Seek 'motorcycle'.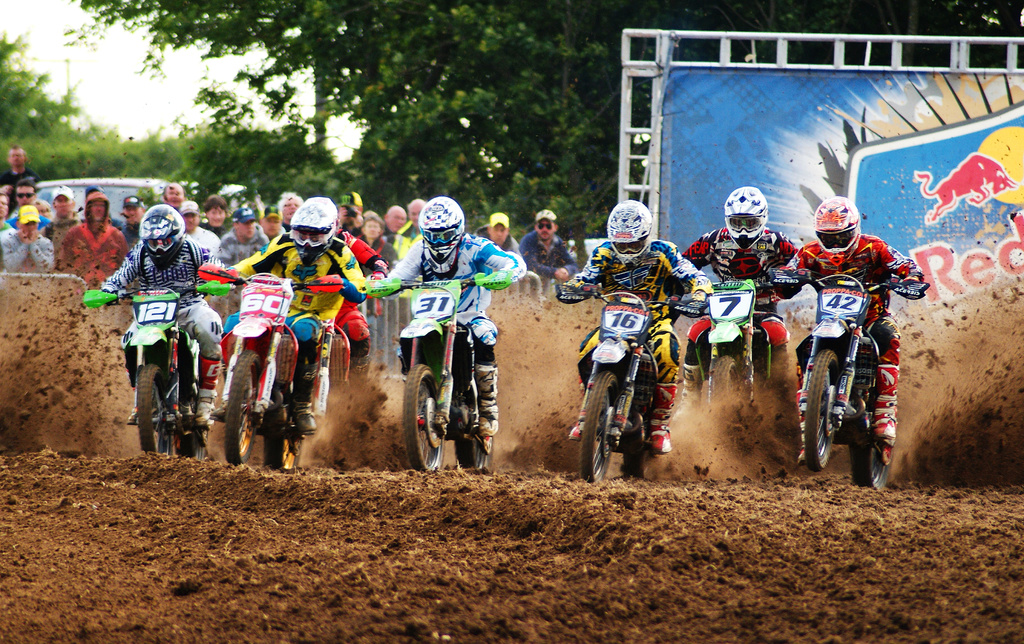
pyautogui.locateOnScreen(199, 267, 346, 467).
